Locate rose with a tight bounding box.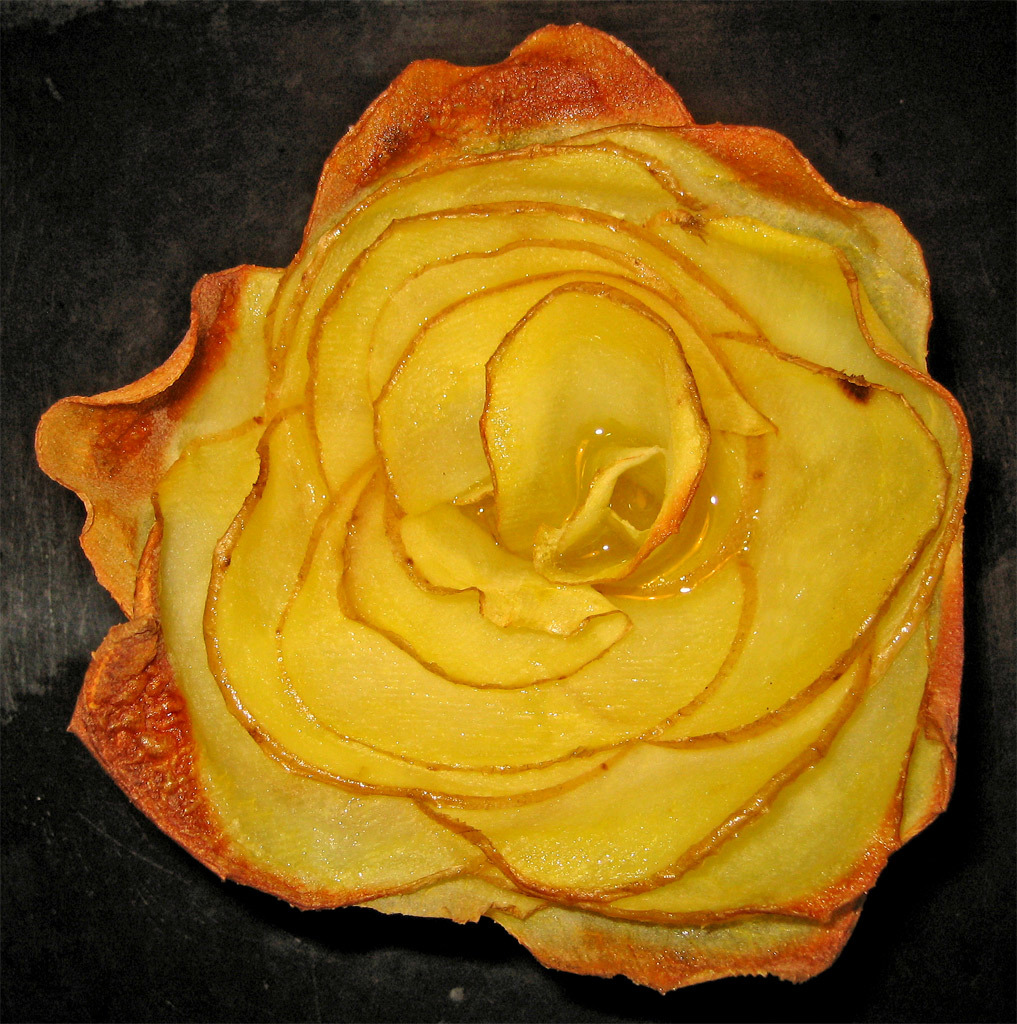
(x1=34, y1=21, x2=972, y2=997).
